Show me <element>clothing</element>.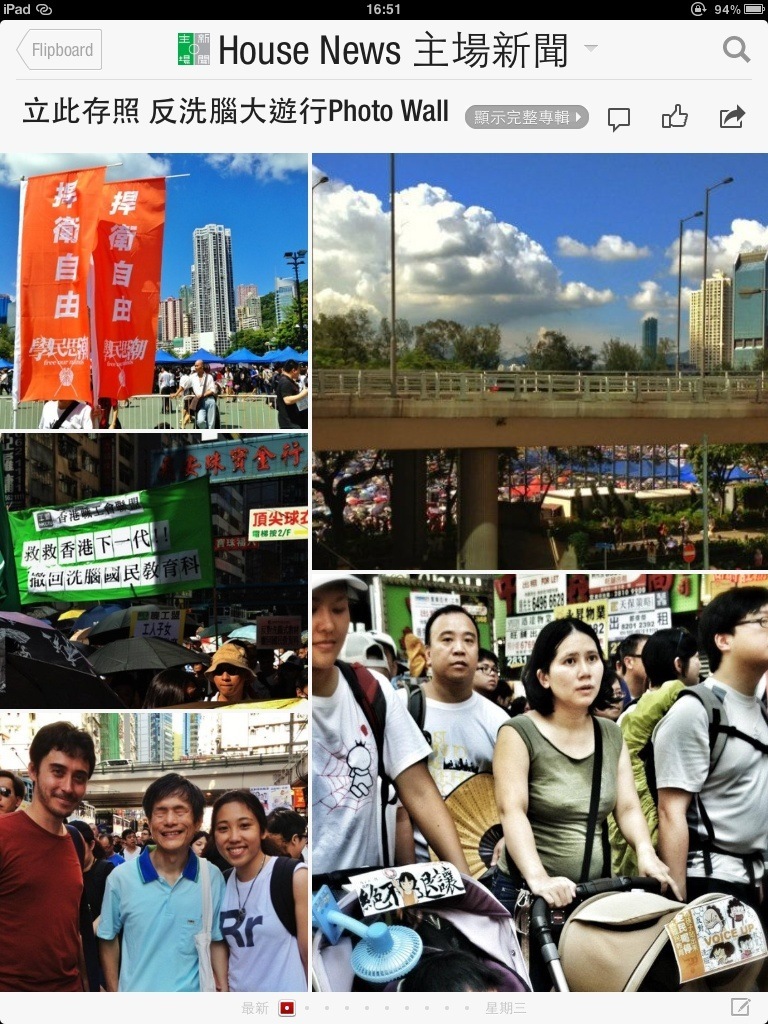
<element>clothing</element> is here: <region>193, 693, 220, 710</region>.
